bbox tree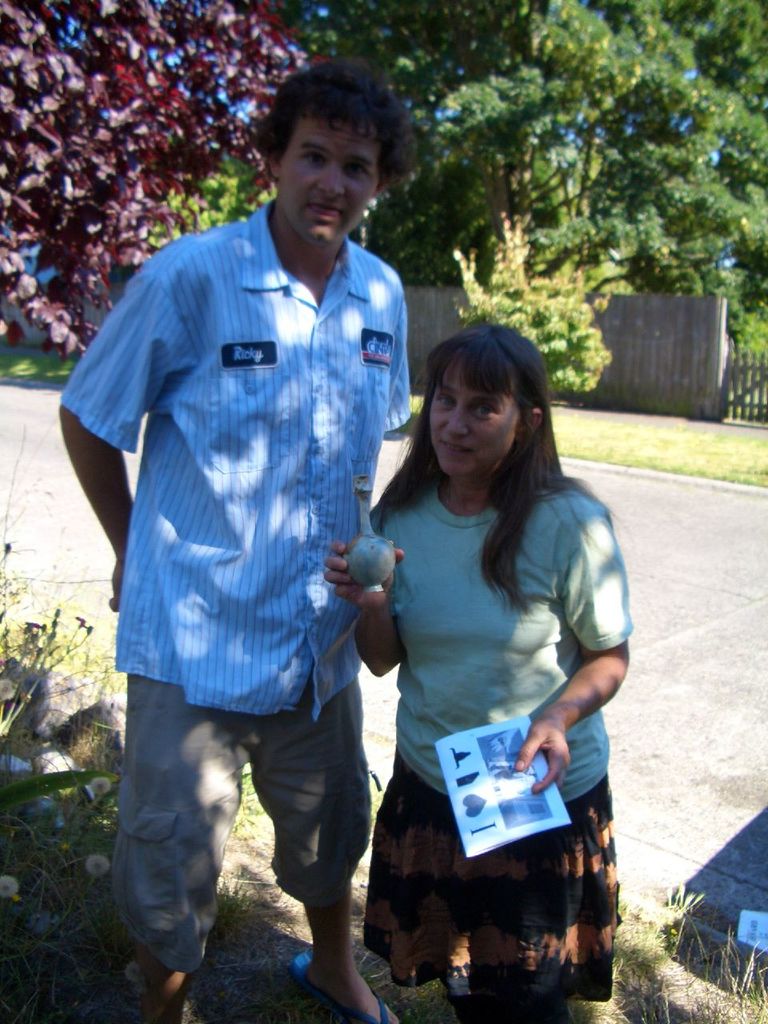
x1=415, y1=0, x2=767, y2=339
